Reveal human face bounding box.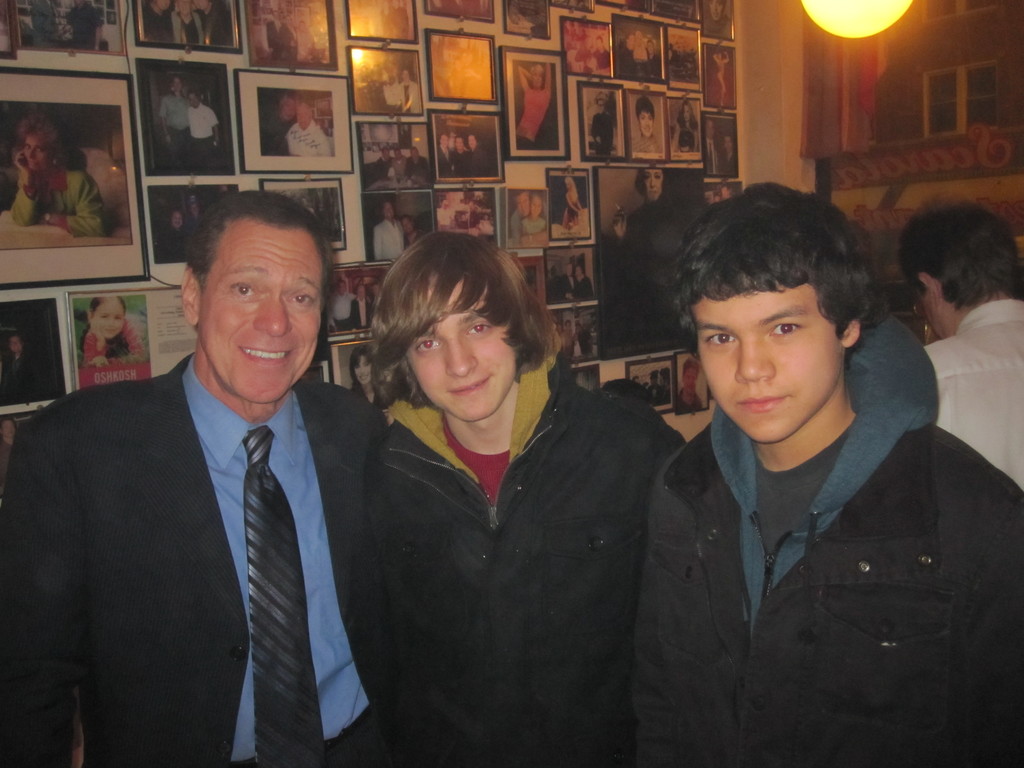
Revealed: BBox(172, 79, 181, 91).
